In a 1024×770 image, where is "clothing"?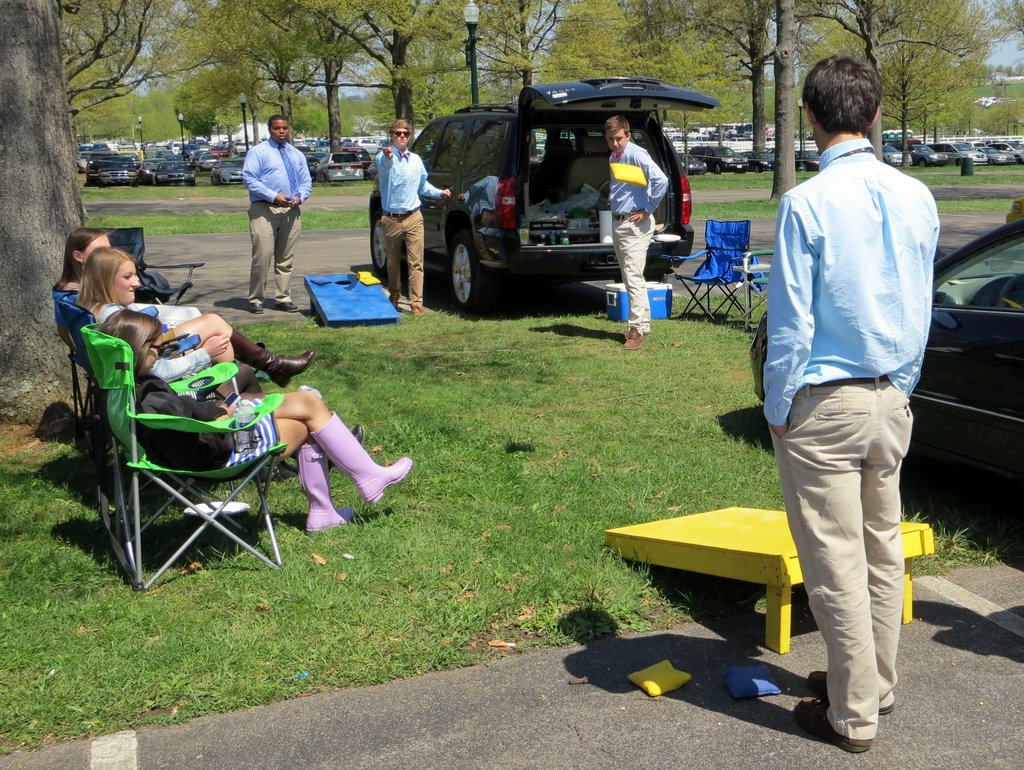
box=[611, 142, 665, 329].
